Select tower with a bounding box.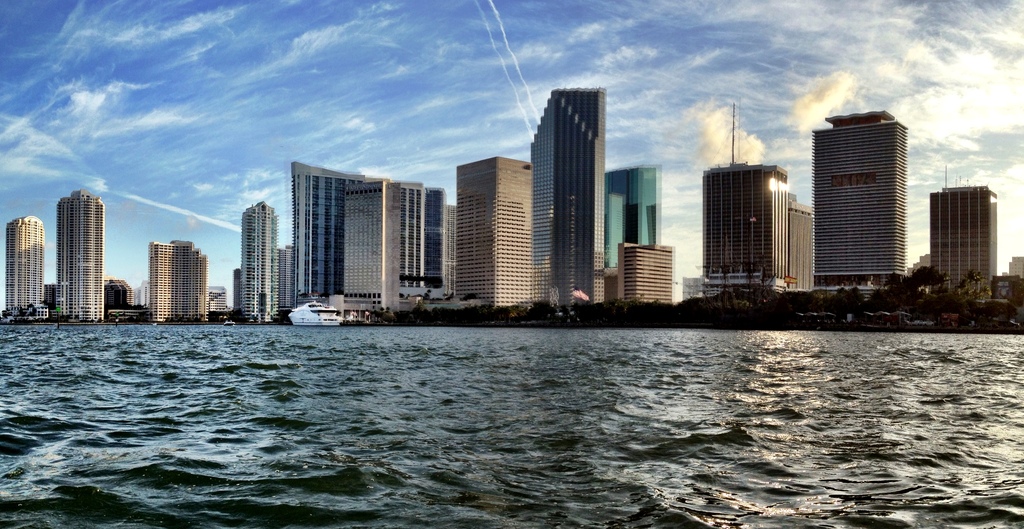
<region>49, 178, 112, 319</region>.
